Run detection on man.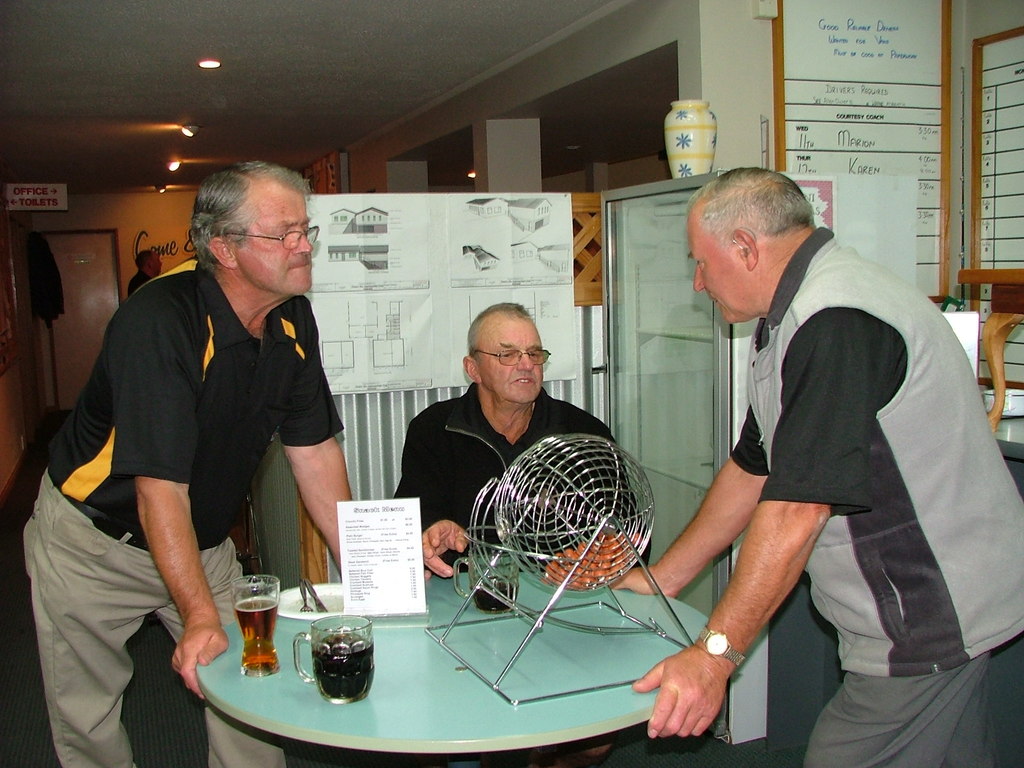
Result: select_region(389, 301, 652, 582).
